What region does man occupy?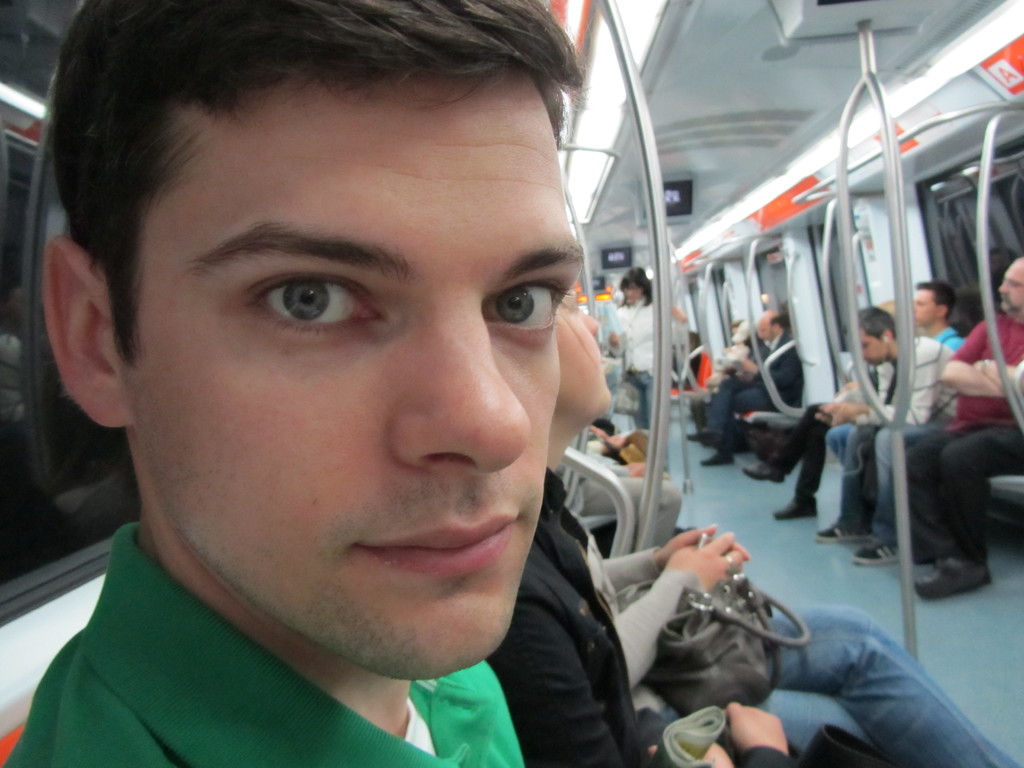
[898,250,1023,602].
